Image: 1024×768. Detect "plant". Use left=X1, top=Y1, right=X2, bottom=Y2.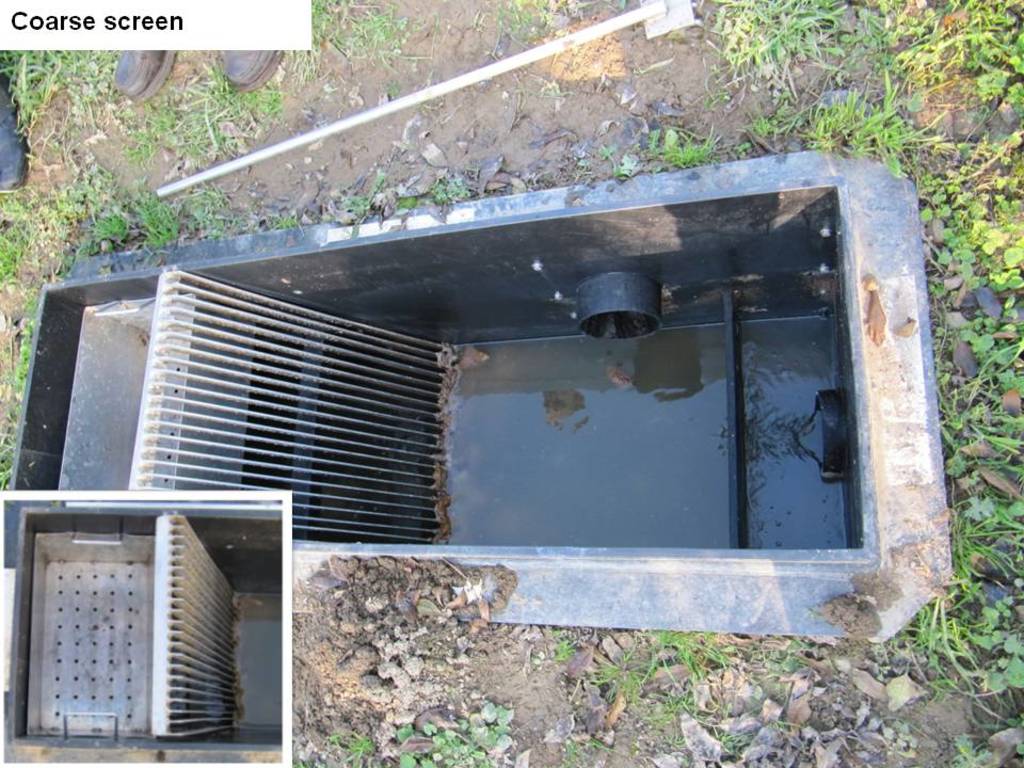
left=667, top=638, right=724, bottom=670.
